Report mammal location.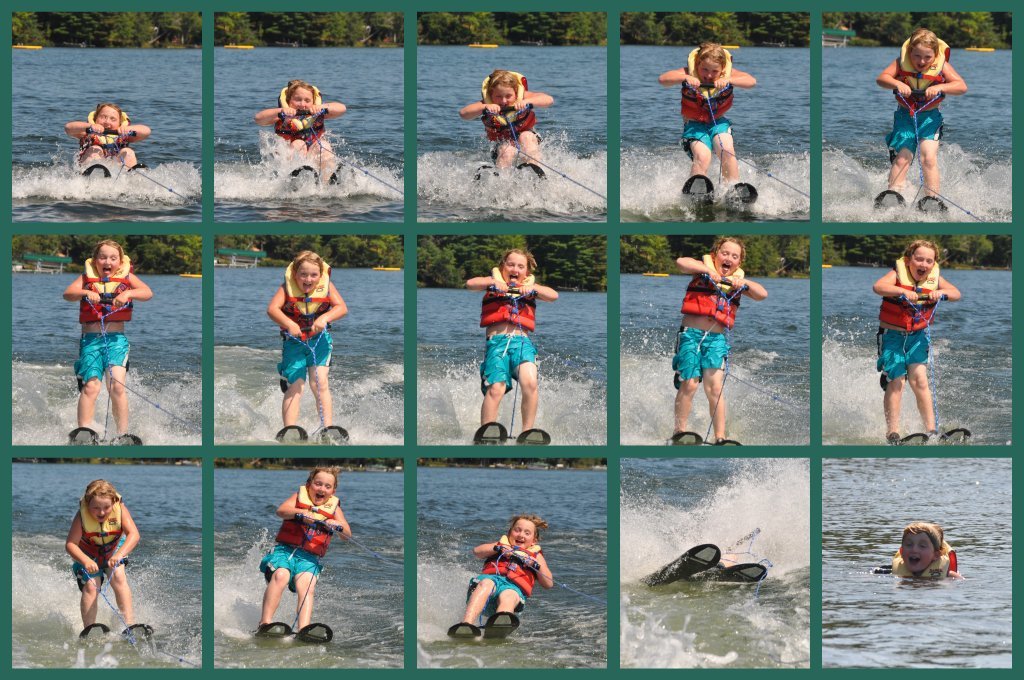
Report: left=672, top=235, right=767, bottom=449.
